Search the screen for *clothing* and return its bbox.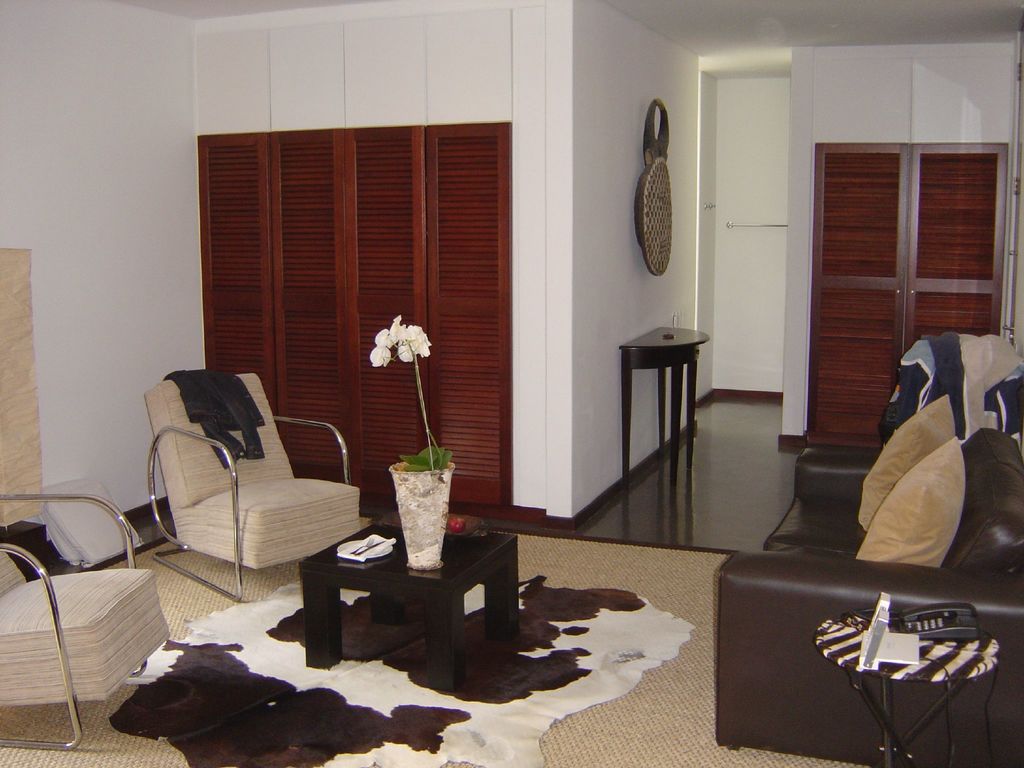
Found: x1=160 y1=369 x2=266 y2=465.
